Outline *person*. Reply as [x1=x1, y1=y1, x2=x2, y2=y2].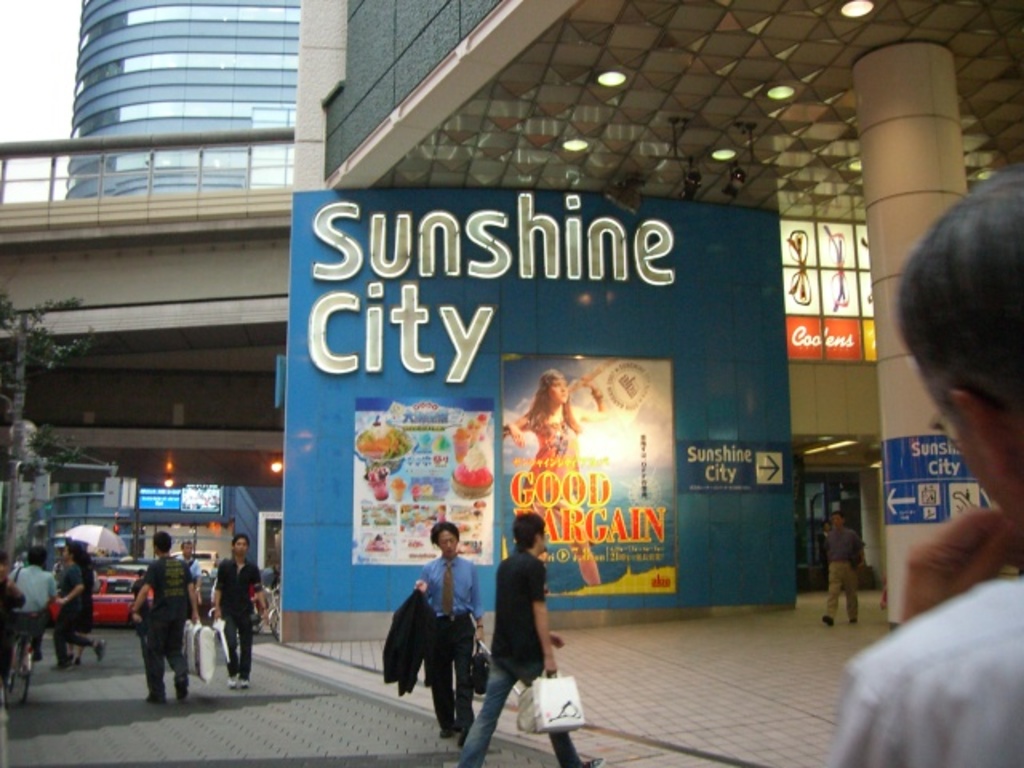
[x1=504, y1=368, x2=605, y2=586].
